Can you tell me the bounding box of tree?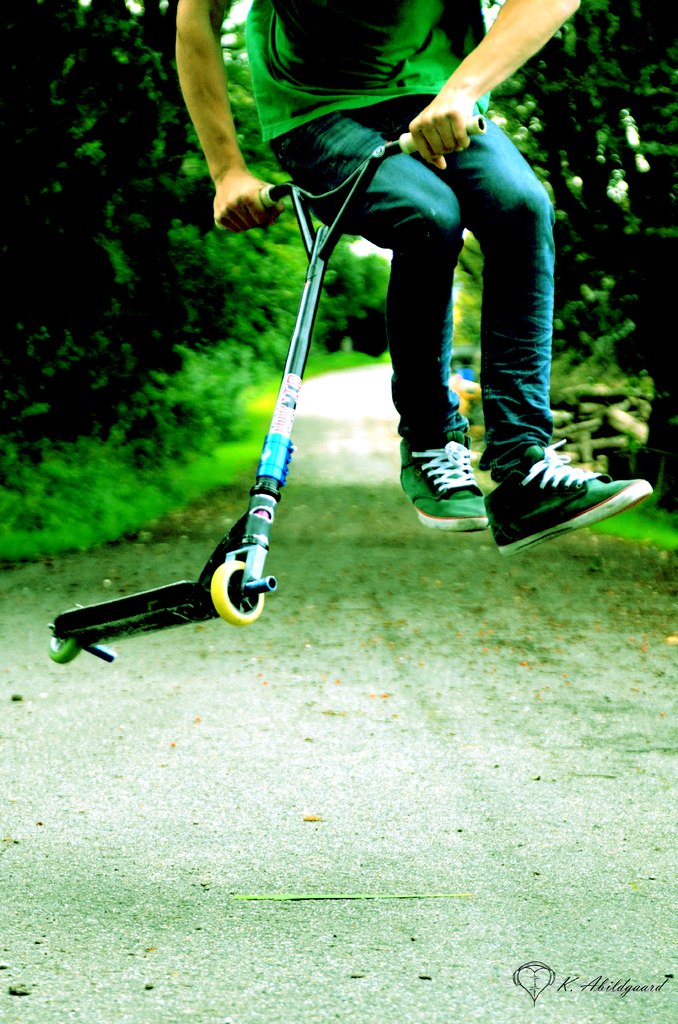
box=[0, 0, 312, 436].
